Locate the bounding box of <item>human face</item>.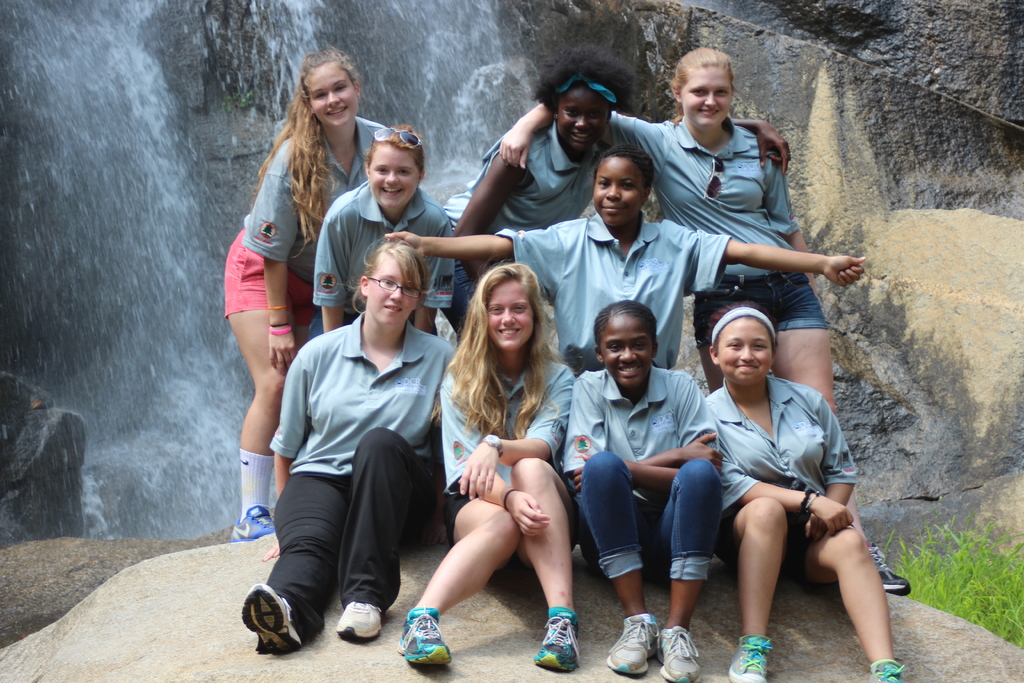
Bounding box: <region>717, 320, 771, 384</region>.
